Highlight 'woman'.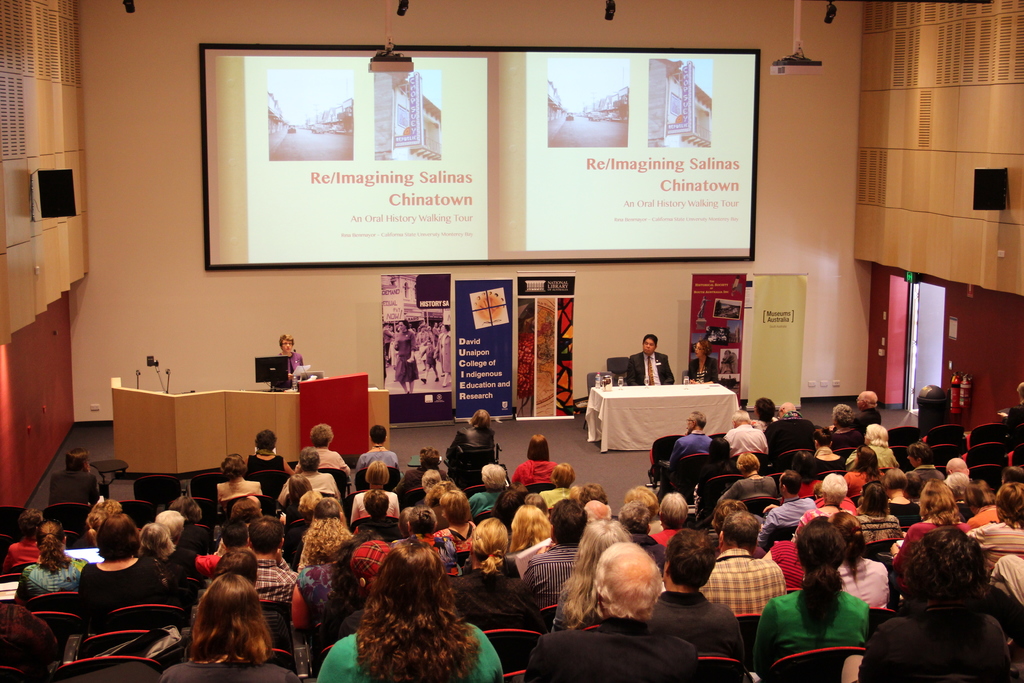
Highlighted region: [757,519,870,682].
